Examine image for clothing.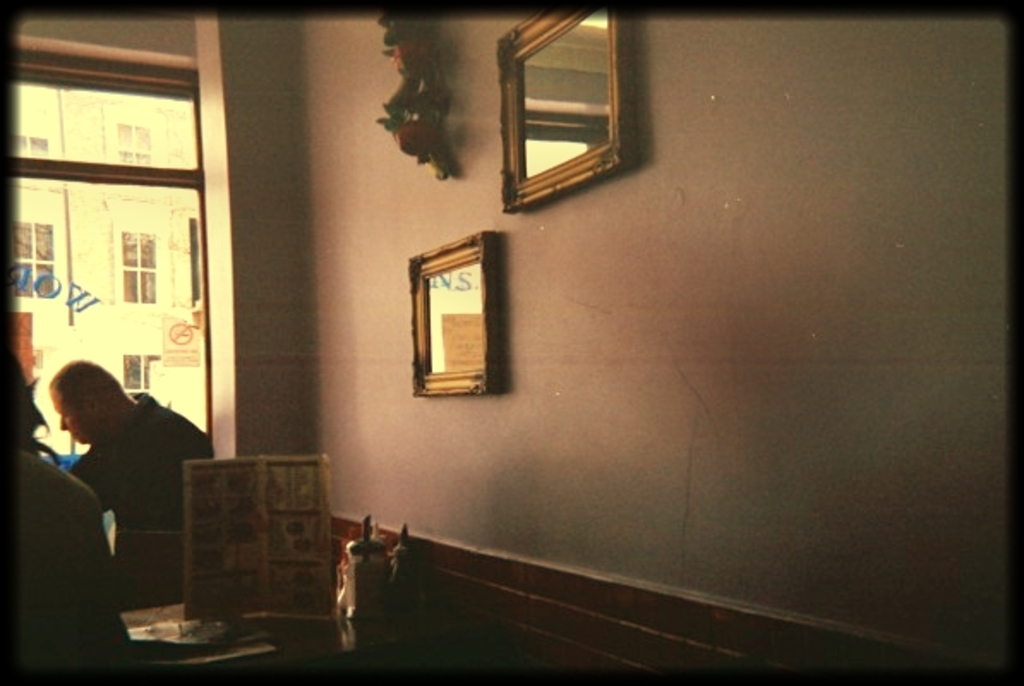
Examination result: x1=41 y1=358 x2=185 y2=599.
